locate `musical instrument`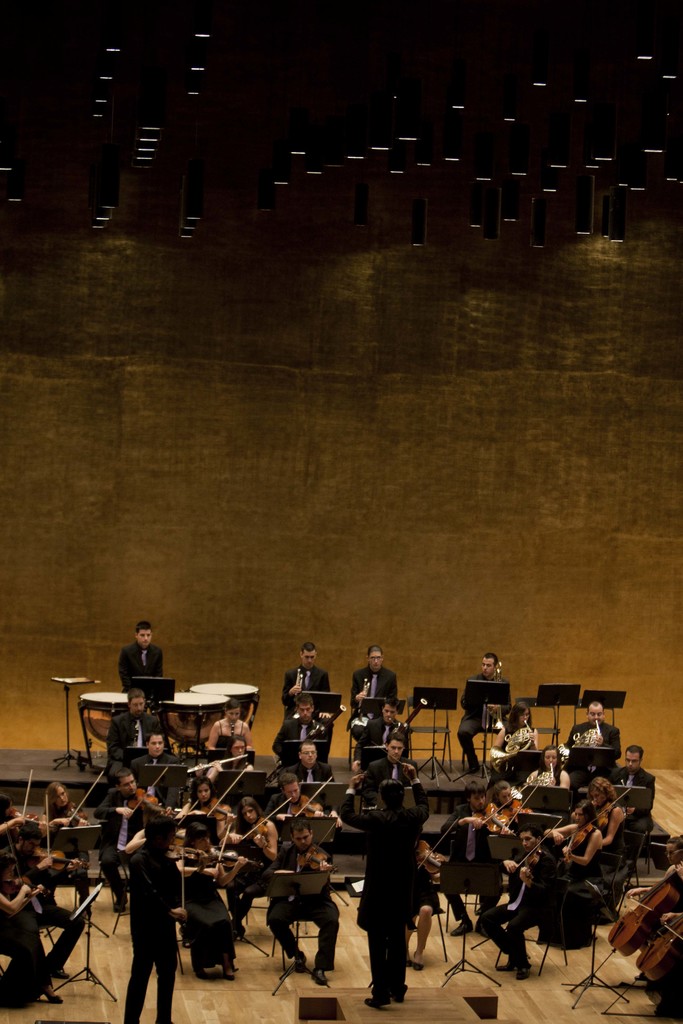
<region>290, 667, 302, 710</region>
